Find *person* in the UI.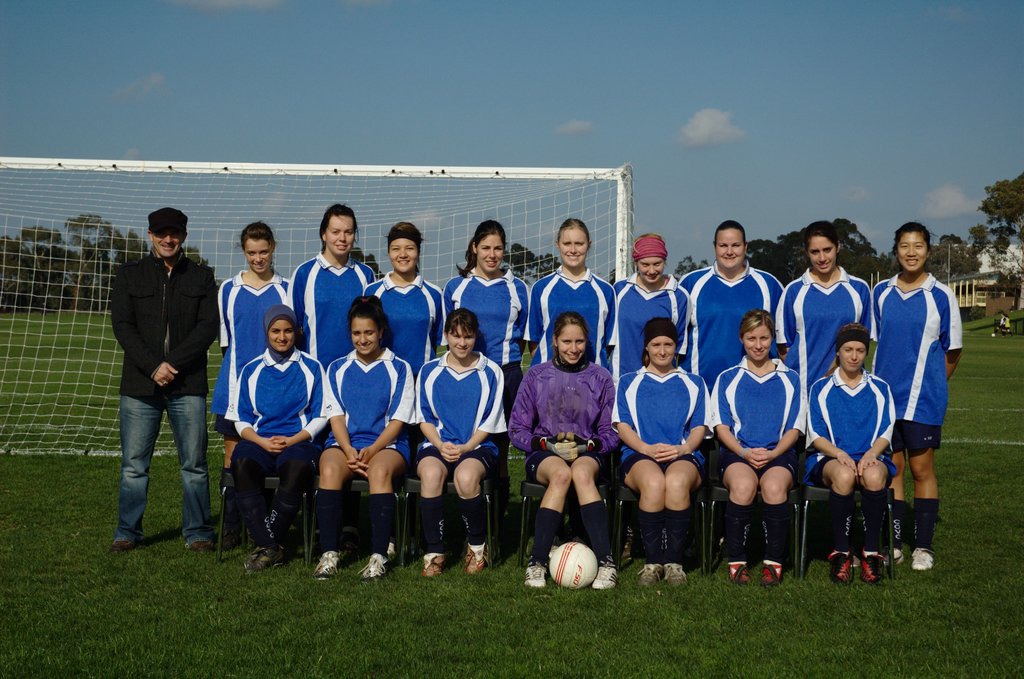
UI element at <box>683,219,785,396</box>.
